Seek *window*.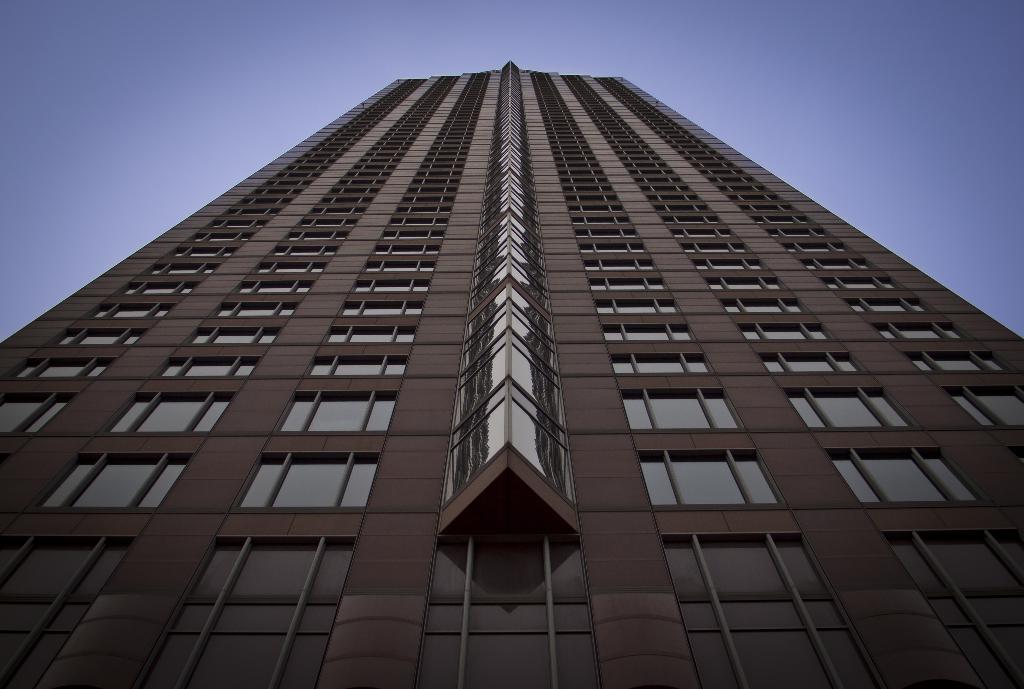
crop(621, 386, 740, 428).
